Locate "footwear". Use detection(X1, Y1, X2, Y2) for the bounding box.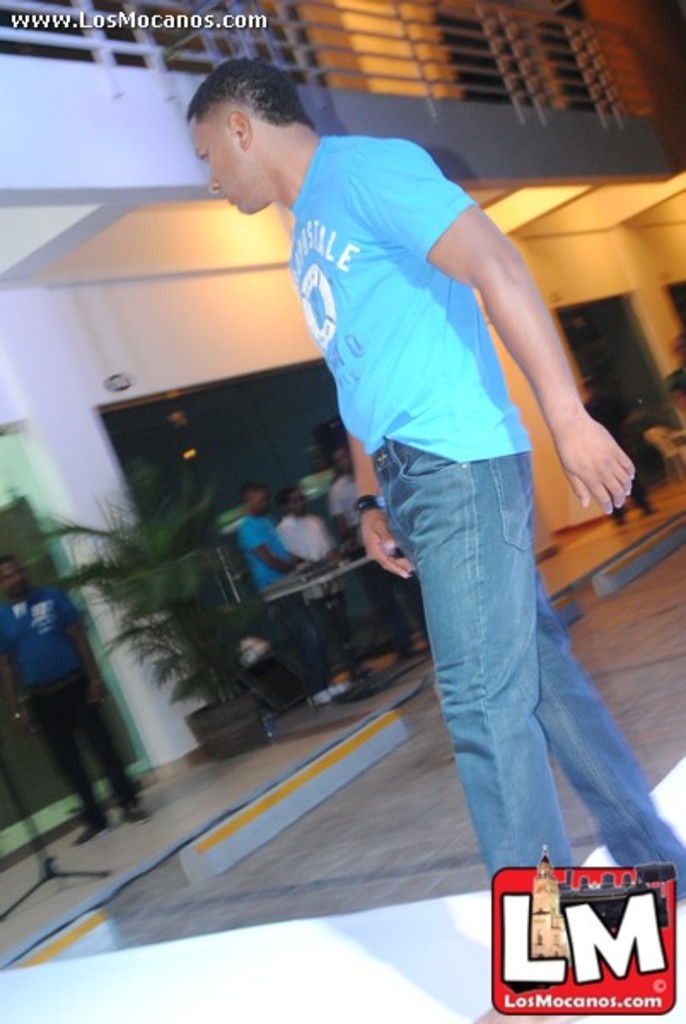
detection(121, 788, 160, 823).
